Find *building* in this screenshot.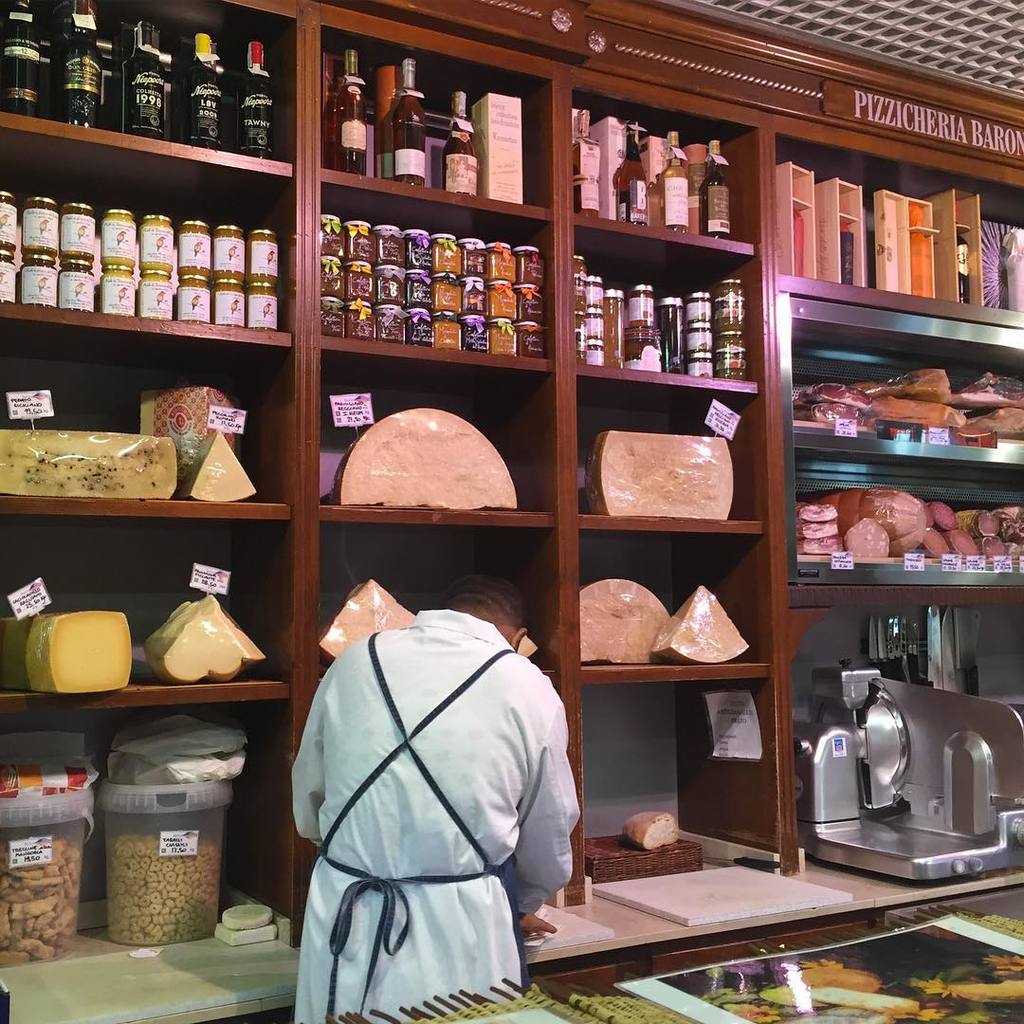
The bounding box for *building* is 0:0:1023:1023.
